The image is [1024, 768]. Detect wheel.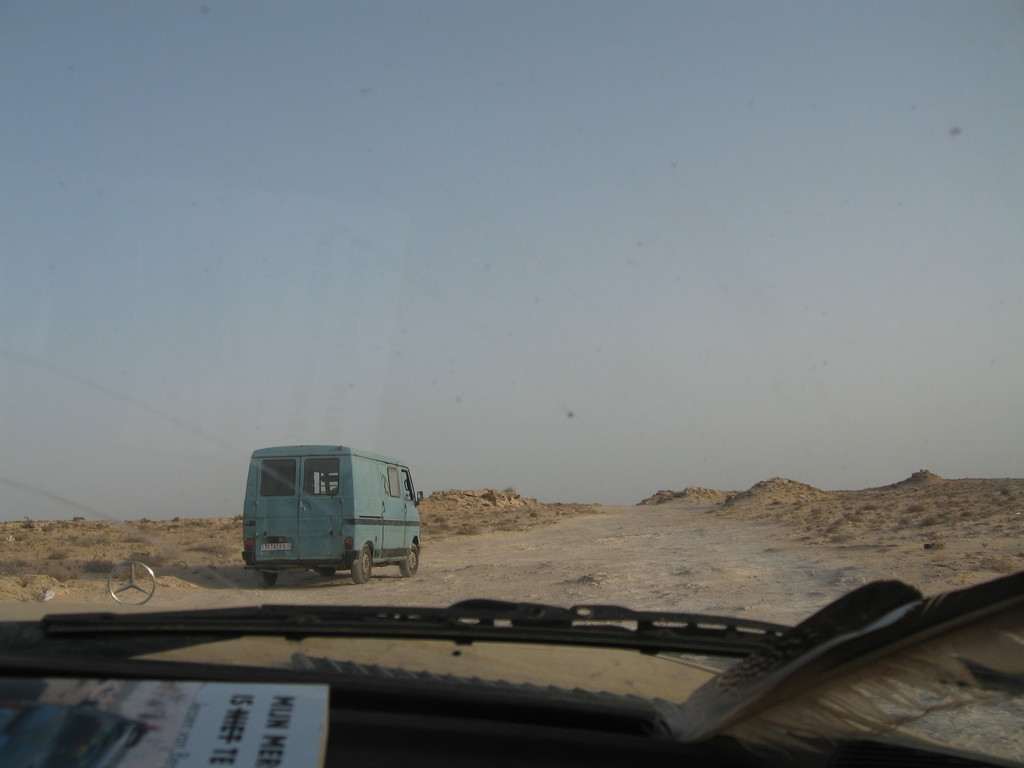
Detection: bbox(398, 543, 419, 579).
